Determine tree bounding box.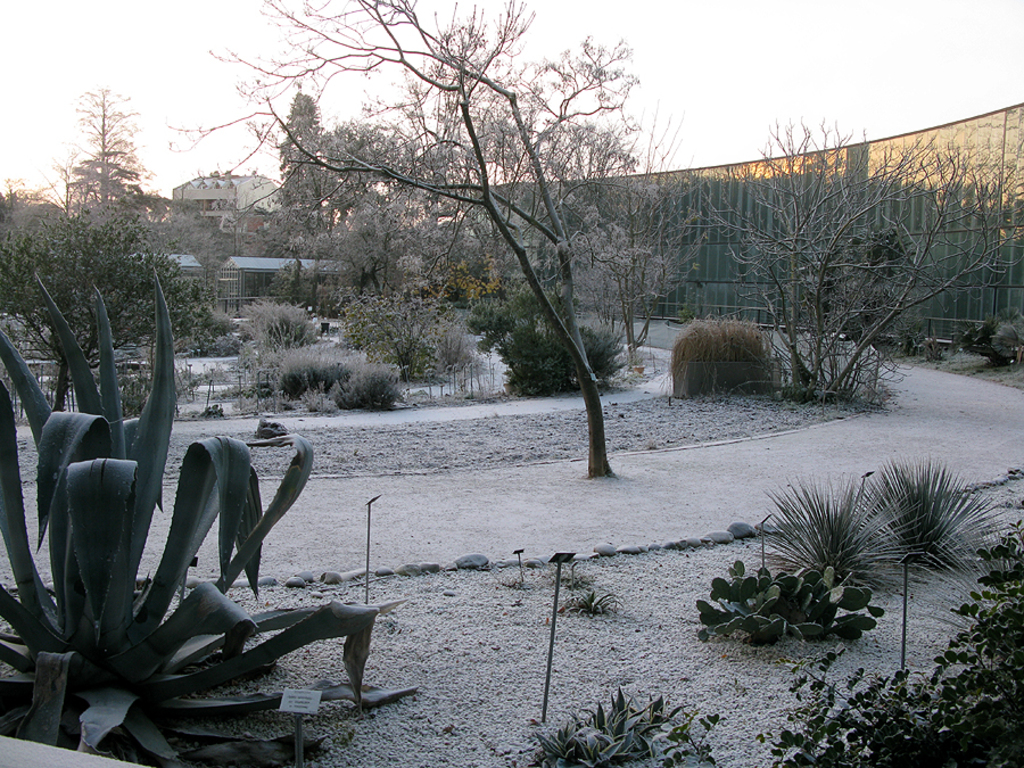
Determined: [x1=255, y1=90, x2=335, y2=238].
